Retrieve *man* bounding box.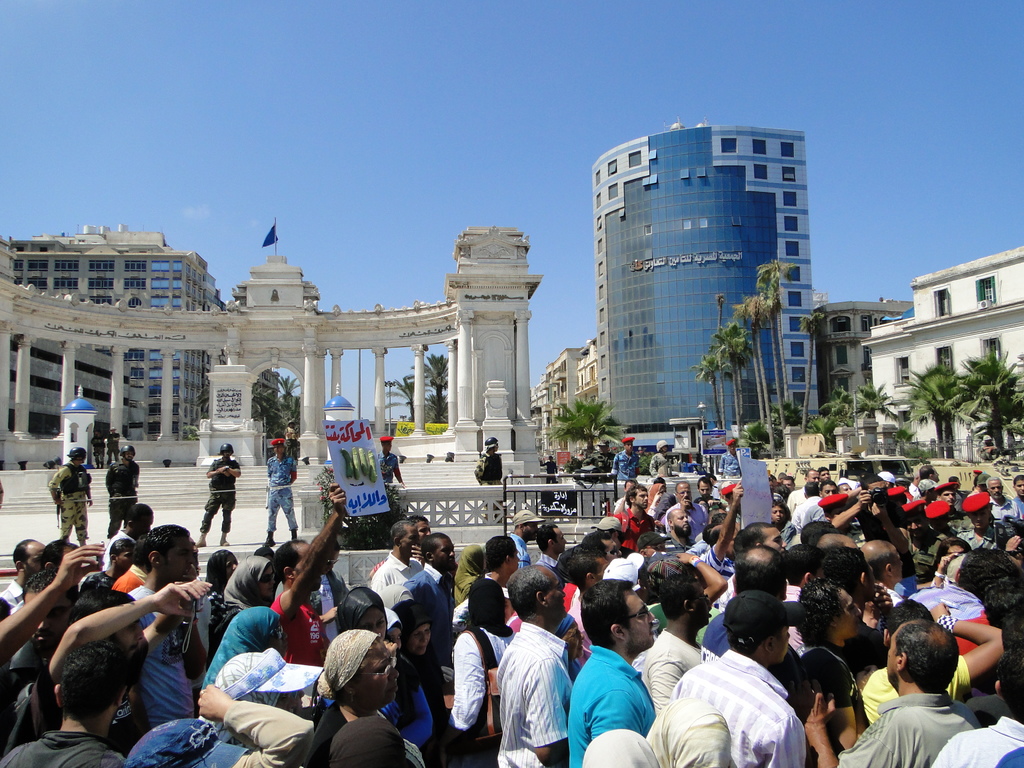
Bounding box: BBox(465, 433, 497, 503).
